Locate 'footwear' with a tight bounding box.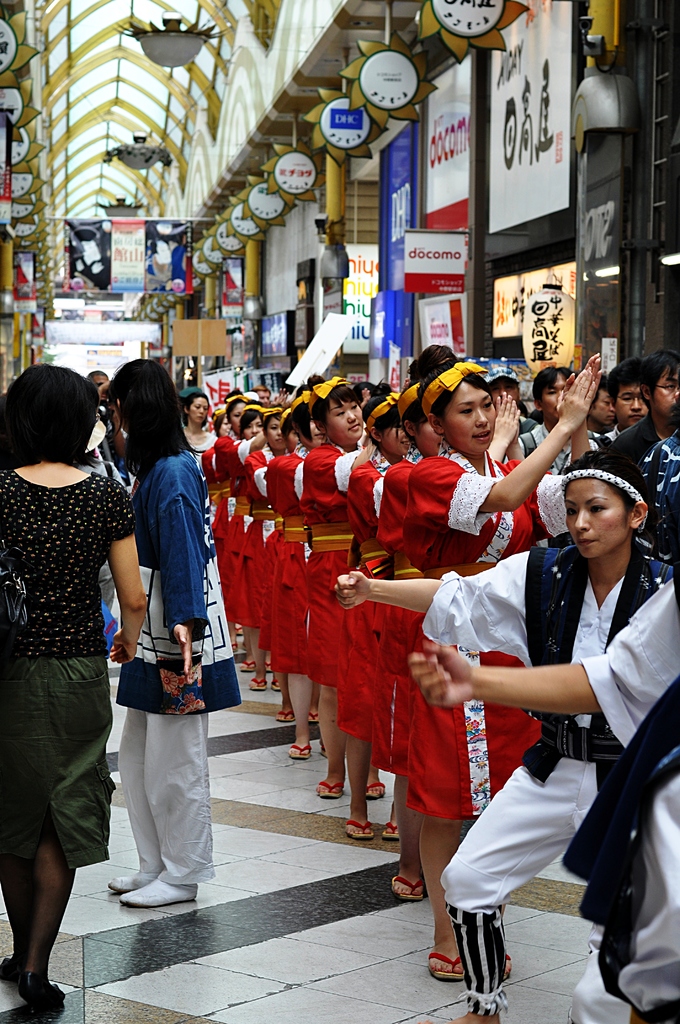
[259, 657, 278, 674].
